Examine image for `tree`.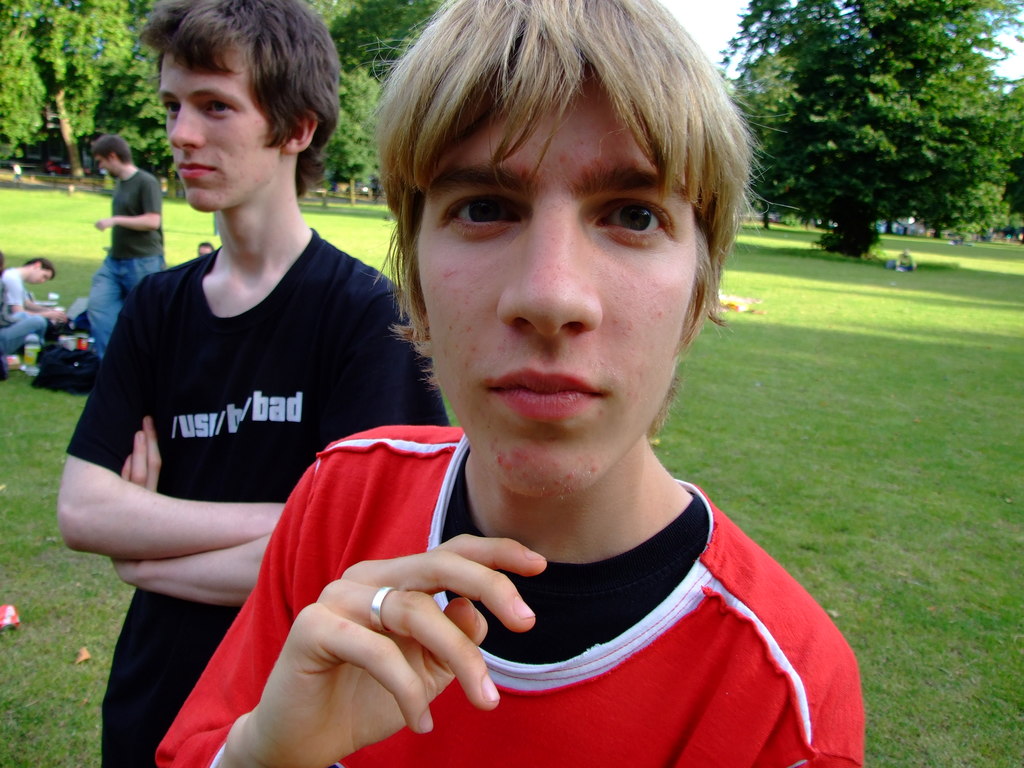
Examination result: (305, 0, 389, 204).
